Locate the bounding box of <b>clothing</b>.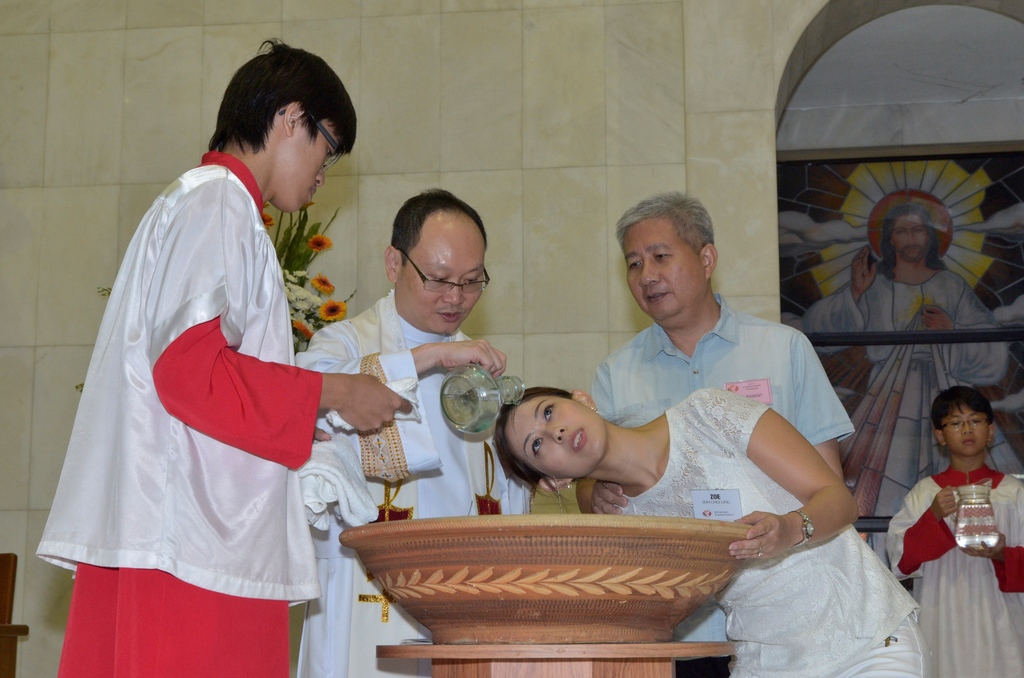
Bounding box: x1=39, y1=147, x2=358, y2=628.
